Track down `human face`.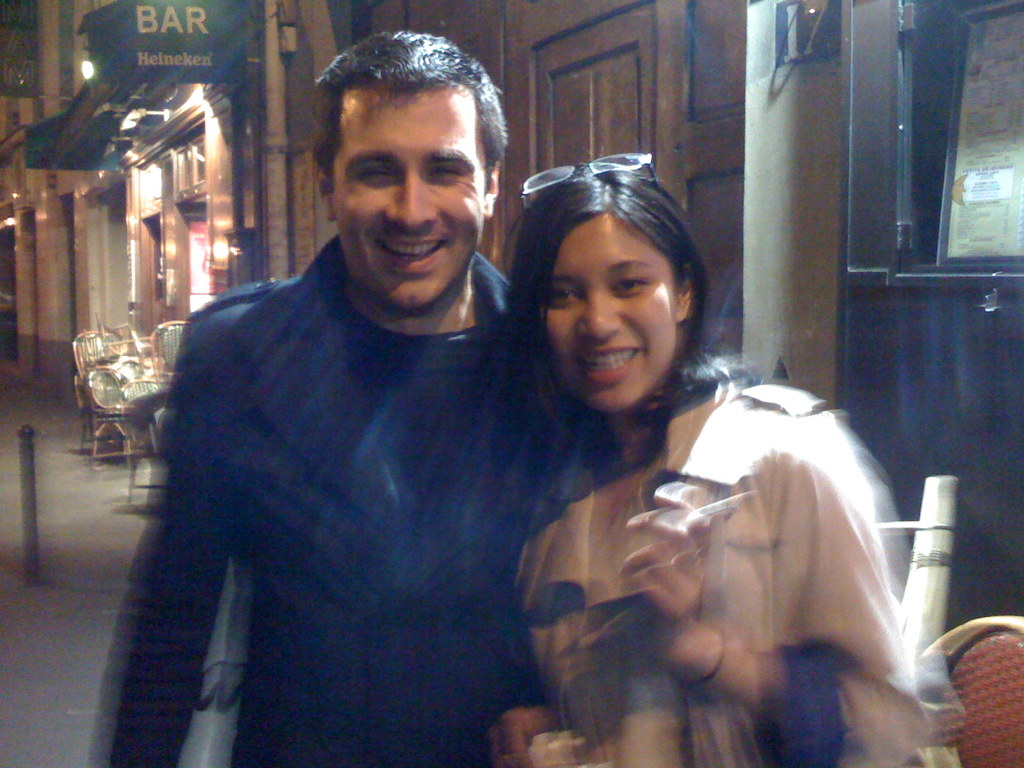
Tracked to Rect(548, 211, 679, 412).
